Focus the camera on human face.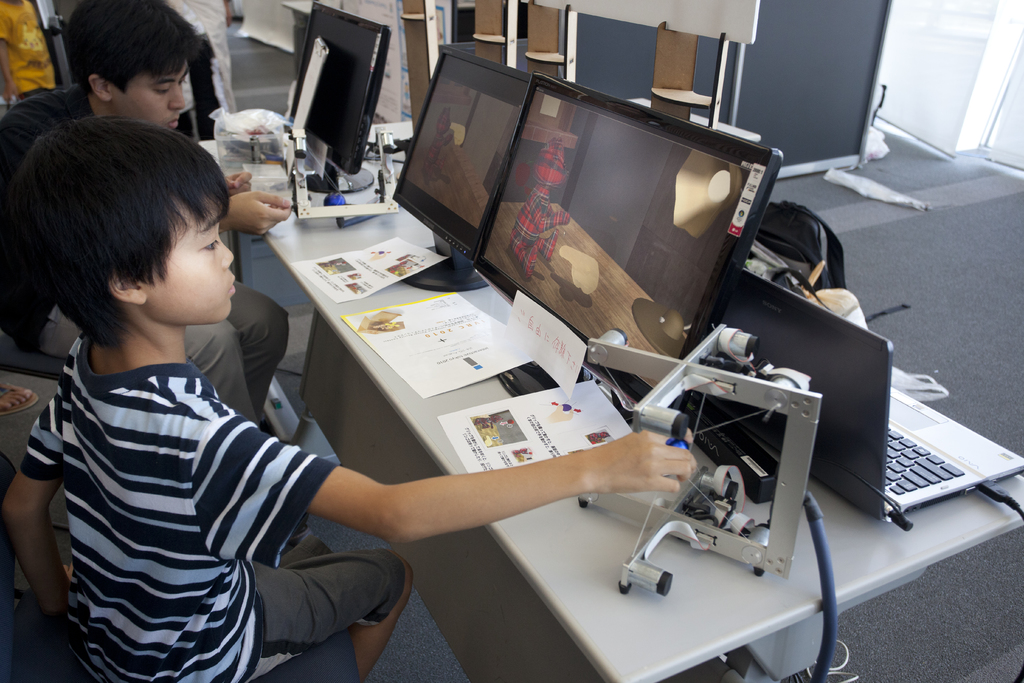
Focus region: (x1=110, y1=68, x2=189, y2=132).
